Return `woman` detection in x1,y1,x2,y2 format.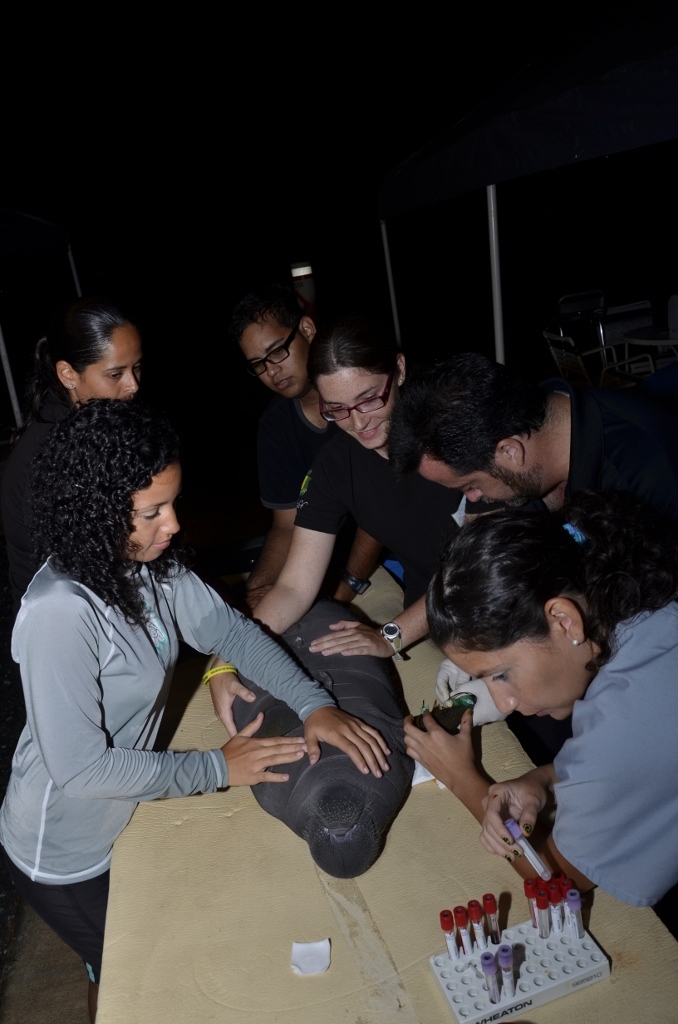
0,308,150,650.
